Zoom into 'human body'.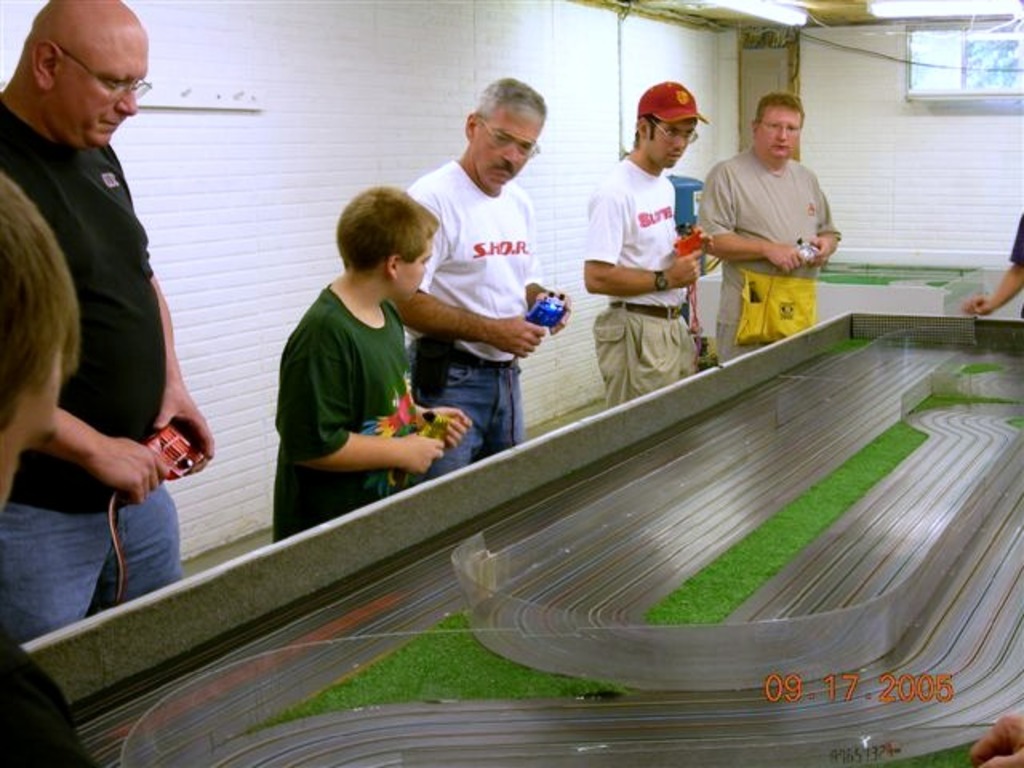
Zoom target: 698/146/843/365.
